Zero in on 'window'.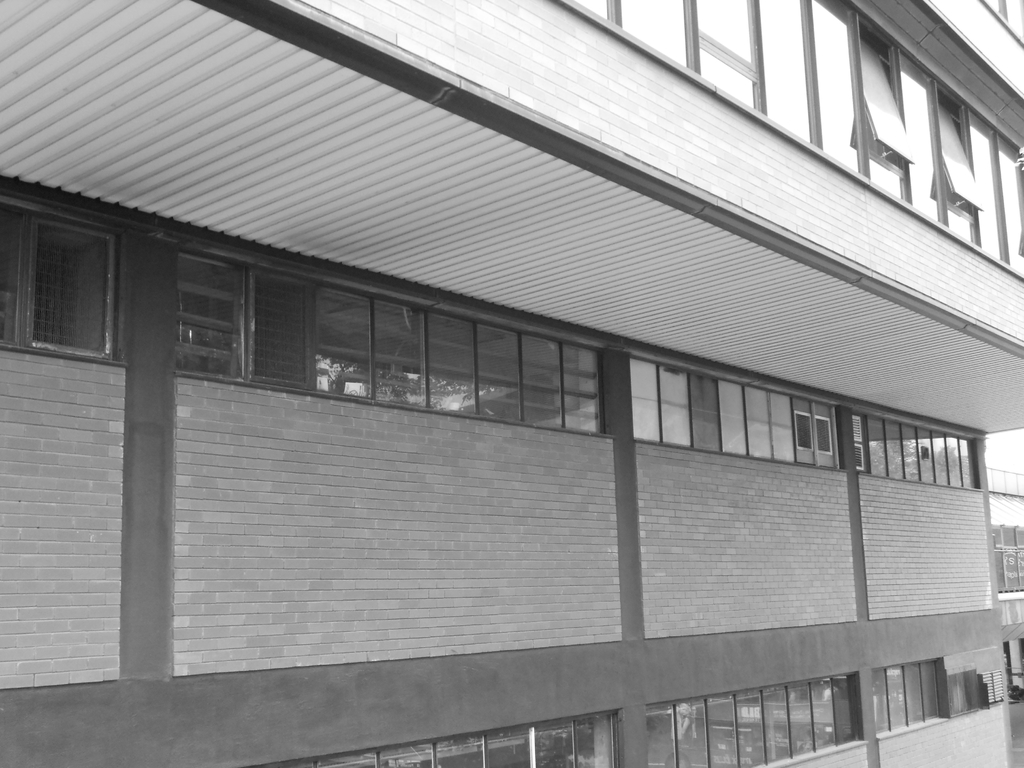
Zeroed in: <box>13,186,127,369</box>.
